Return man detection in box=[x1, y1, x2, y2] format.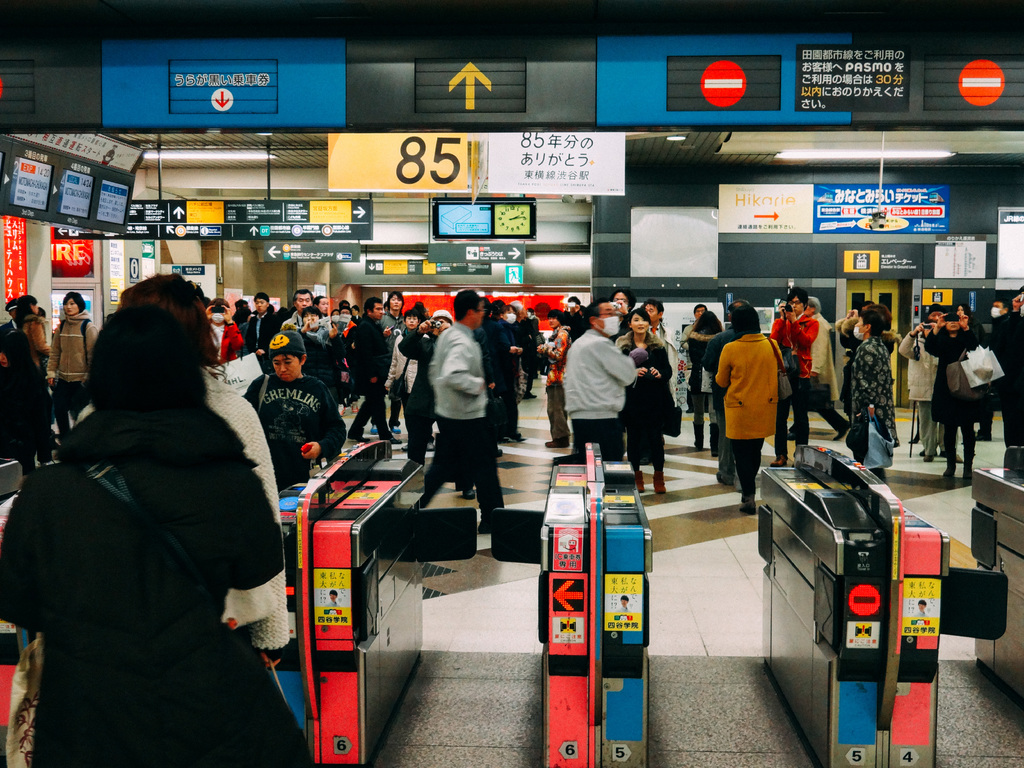
box=[703, 298, 771, 498].
